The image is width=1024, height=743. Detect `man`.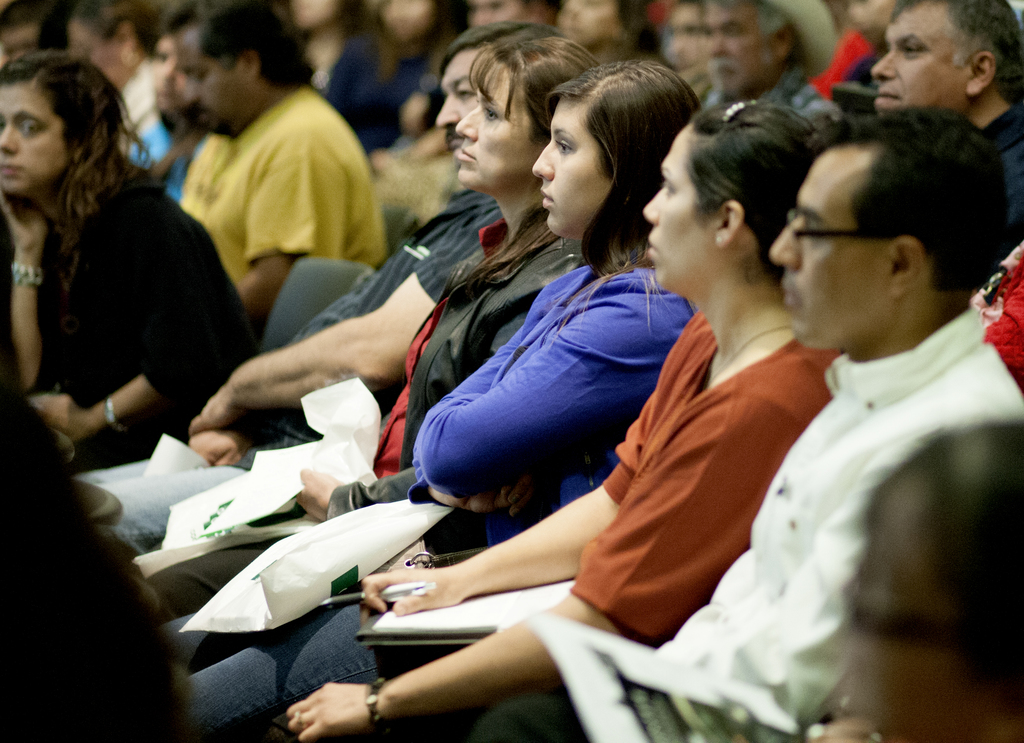
Detection: detection(113, 26, 220, 201).
